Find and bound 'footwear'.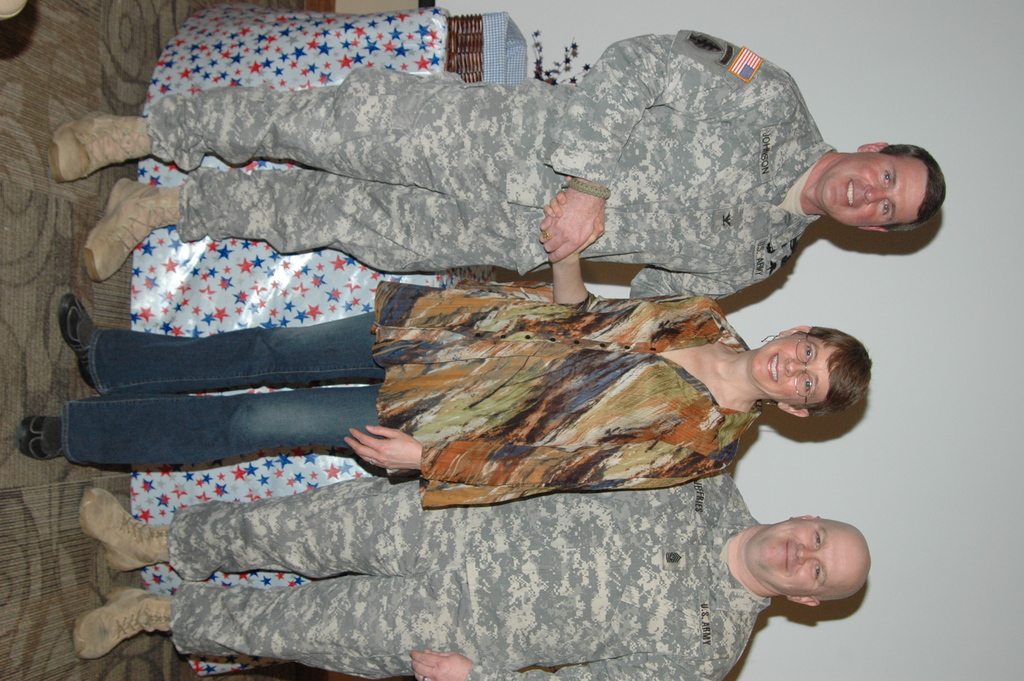
Bound: detection(44, 112, 151, 185).
